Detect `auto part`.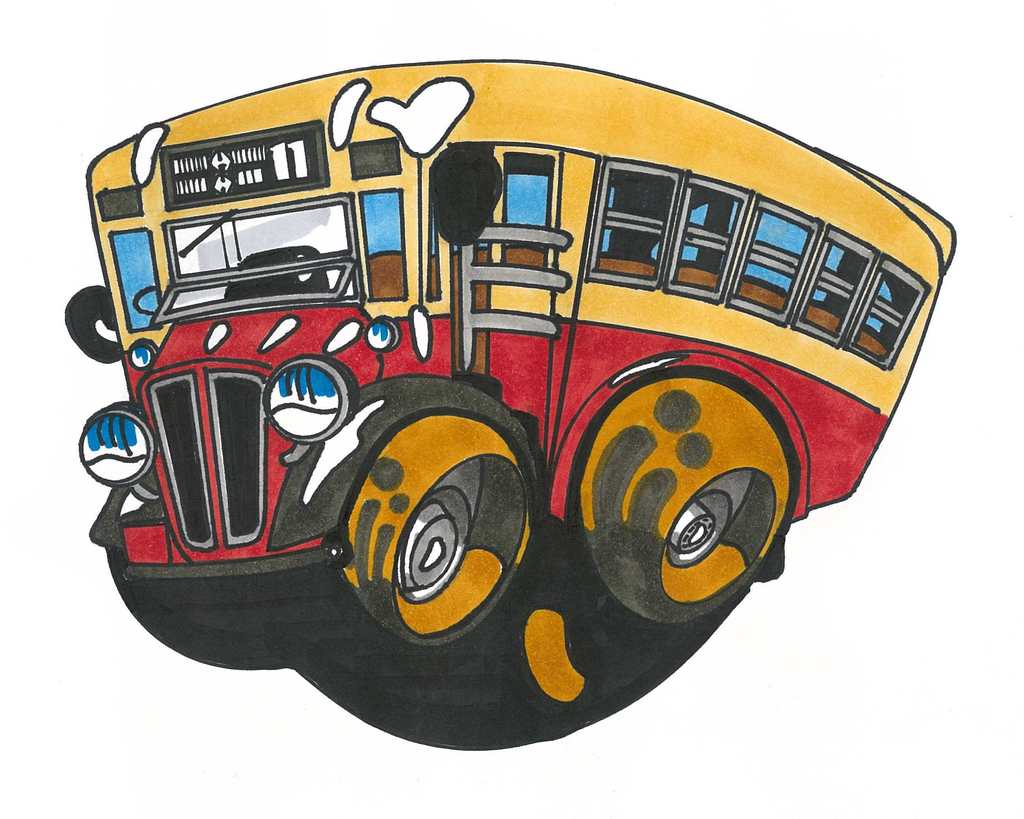
Detected at bbox=[353, 318, 404, 351].
